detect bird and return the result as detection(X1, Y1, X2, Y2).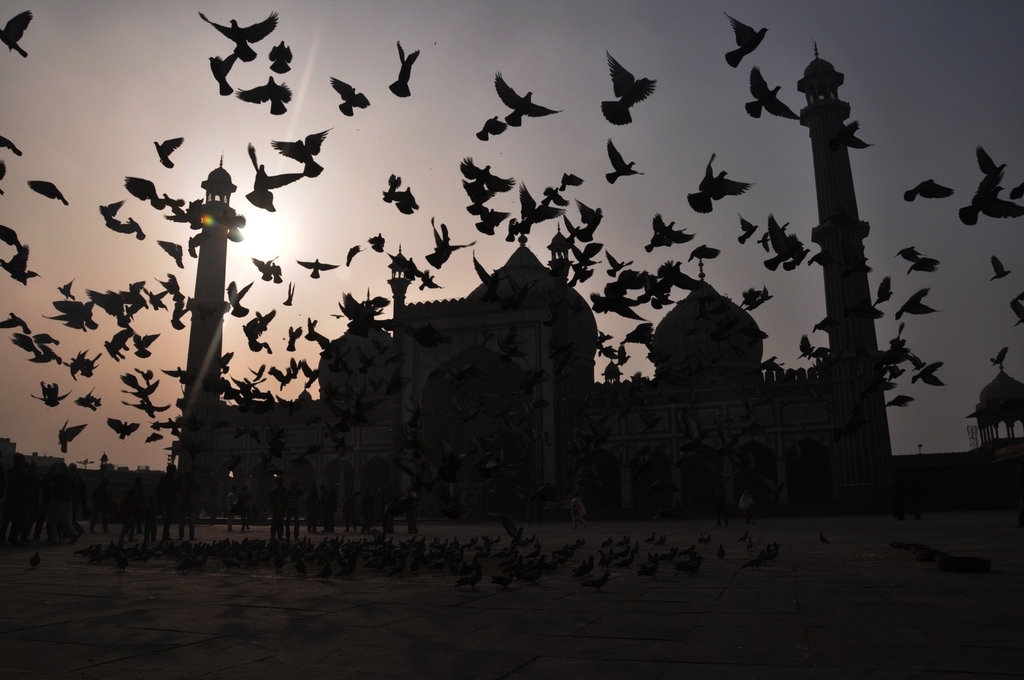
detection(605, 51, 675, 125).
